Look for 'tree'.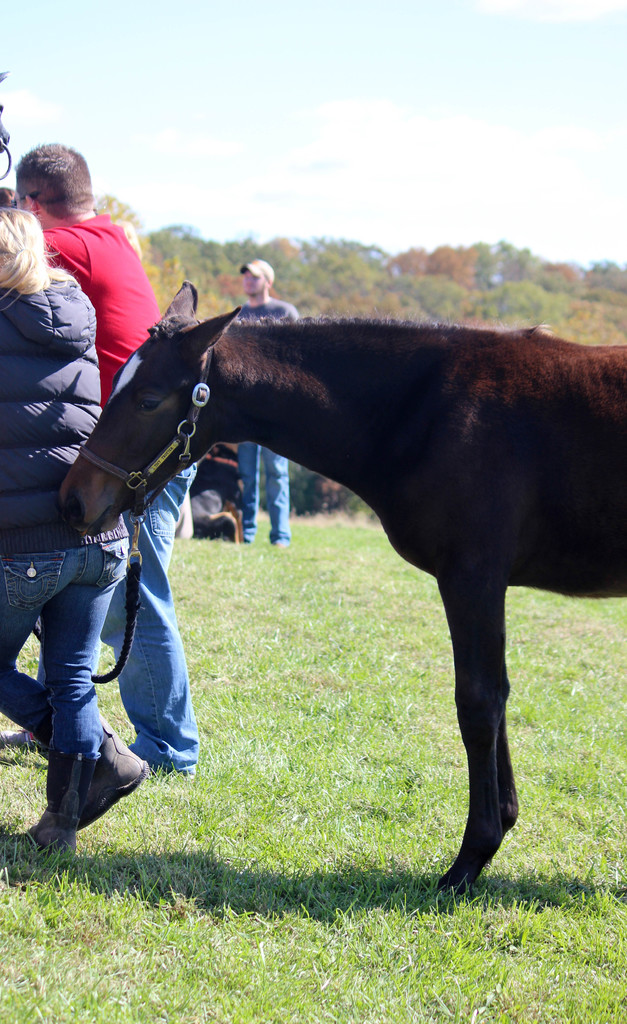
Found: [x1=494, y1=236, x2=530, y2=283].
